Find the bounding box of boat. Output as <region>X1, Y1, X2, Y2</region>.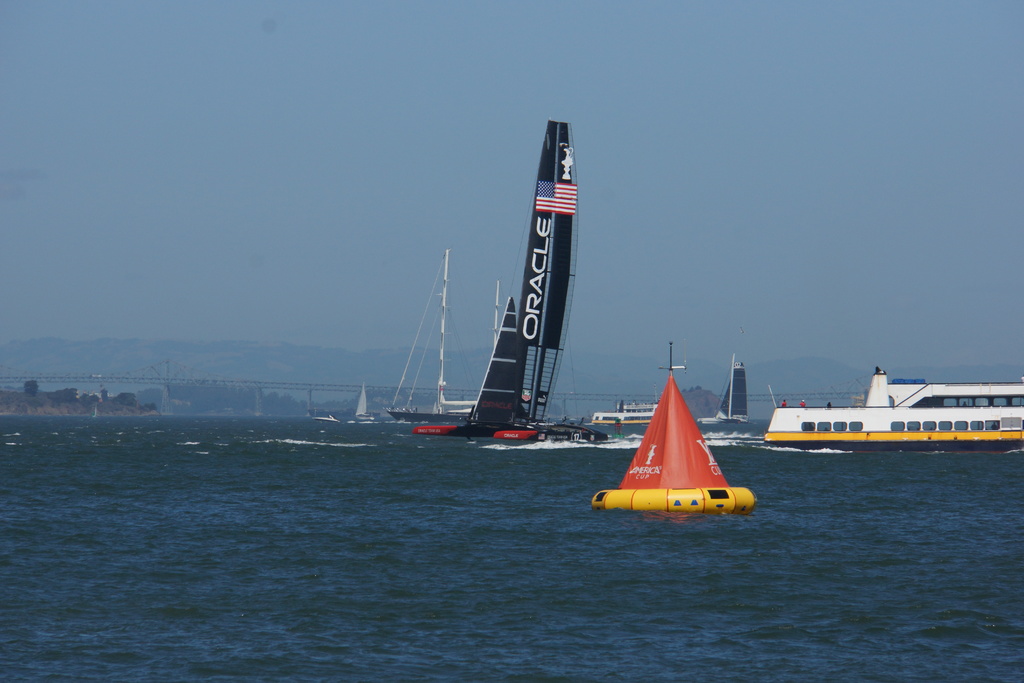
<region>314, 409, 342, 426</region>.
